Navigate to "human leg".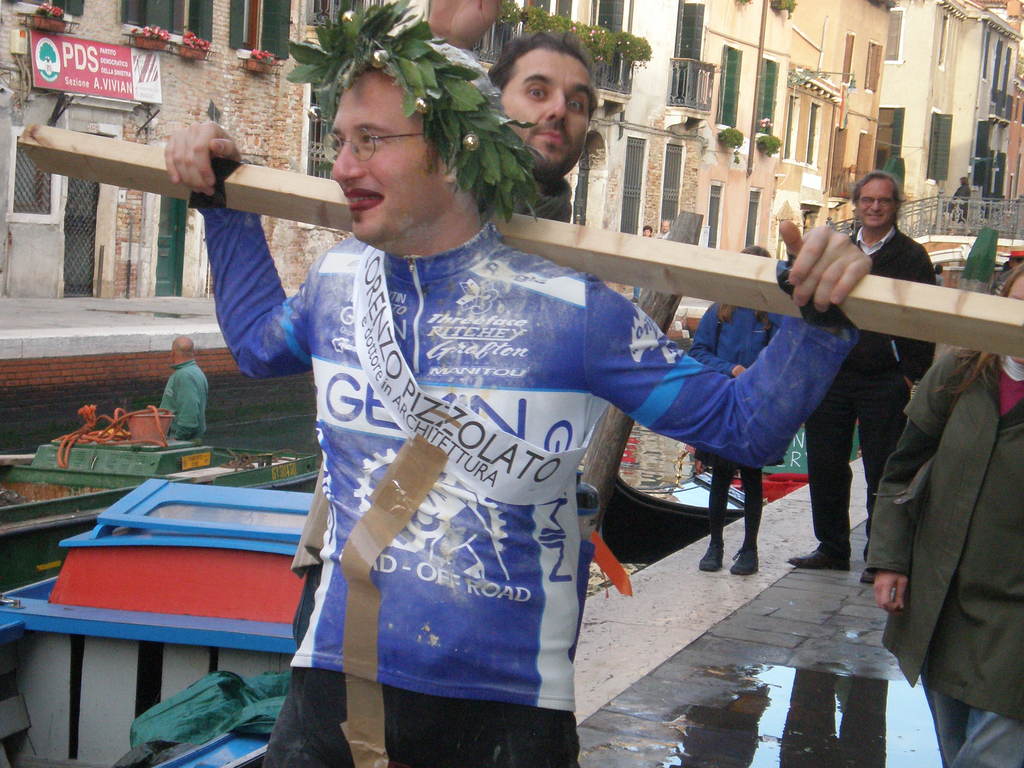
Navigation target: (784,378,851,574).
